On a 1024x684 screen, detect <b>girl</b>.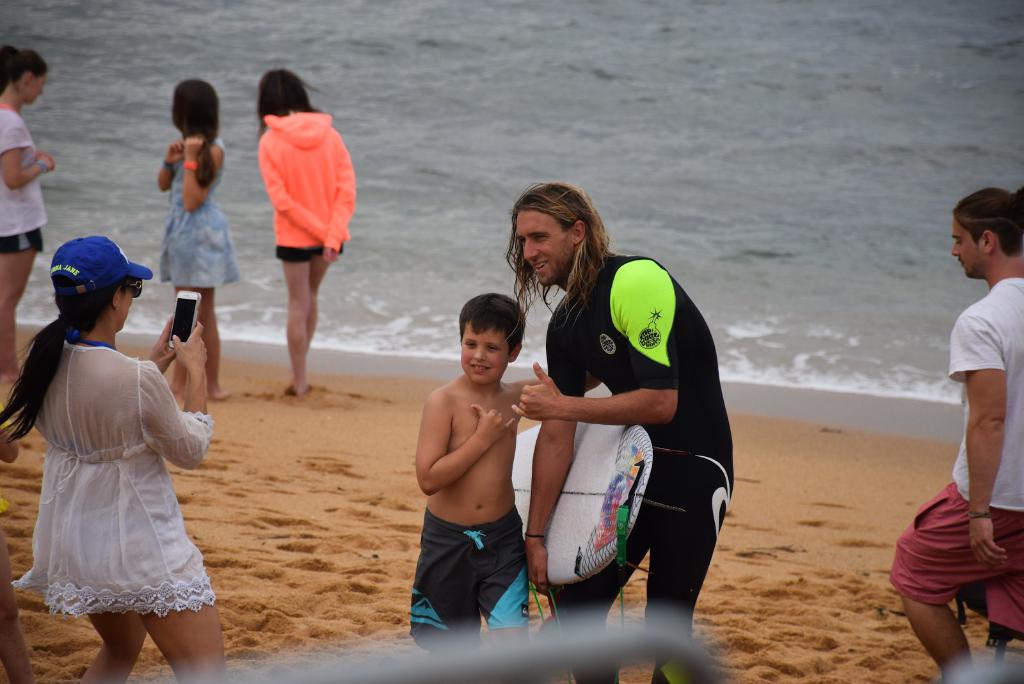
(left=157, top=79, right=243, bottom=402).
